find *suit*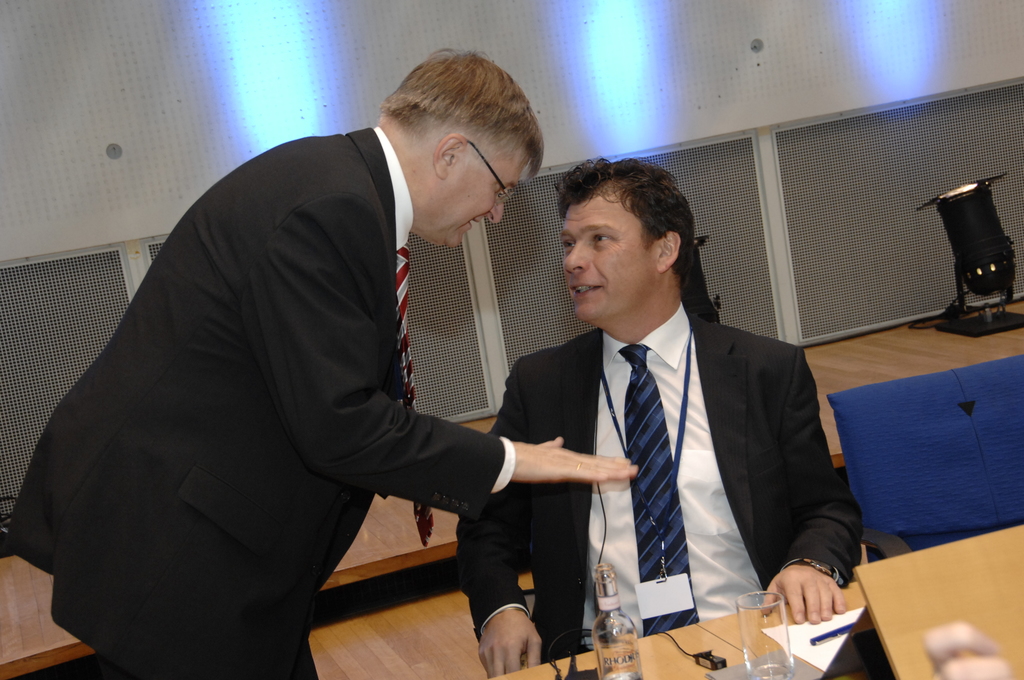
0/124/514/679
